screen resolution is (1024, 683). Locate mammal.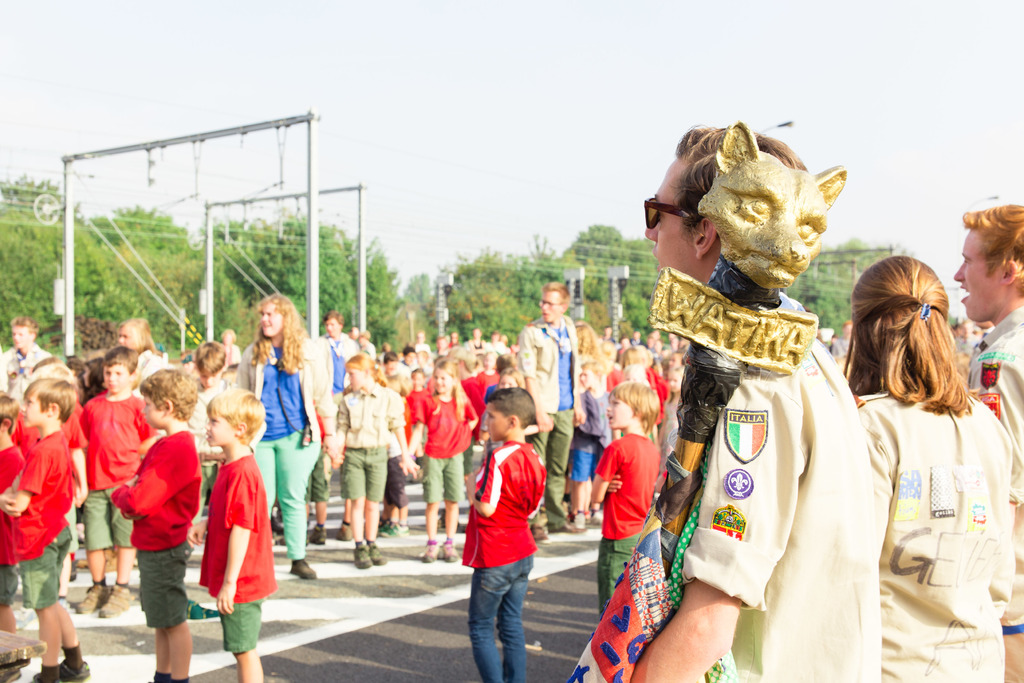
x1=399 y1=352 x2=479 y2=562.
